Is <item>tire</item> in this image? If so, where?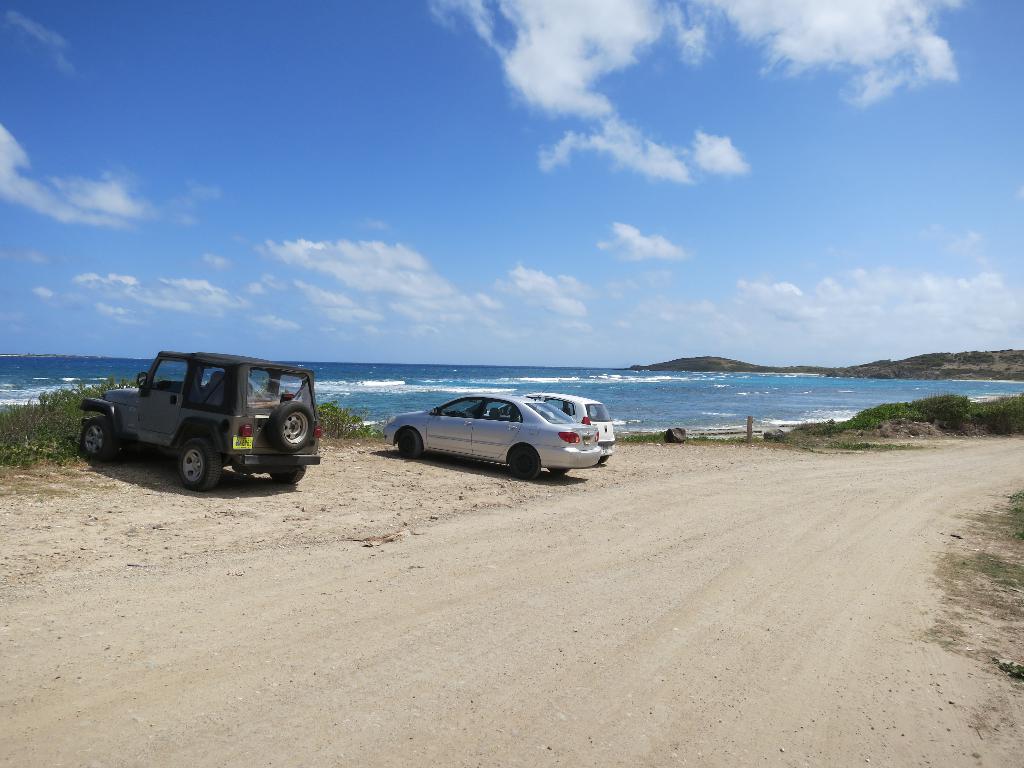
Yes, at <box>548,469,568,474</box>.
